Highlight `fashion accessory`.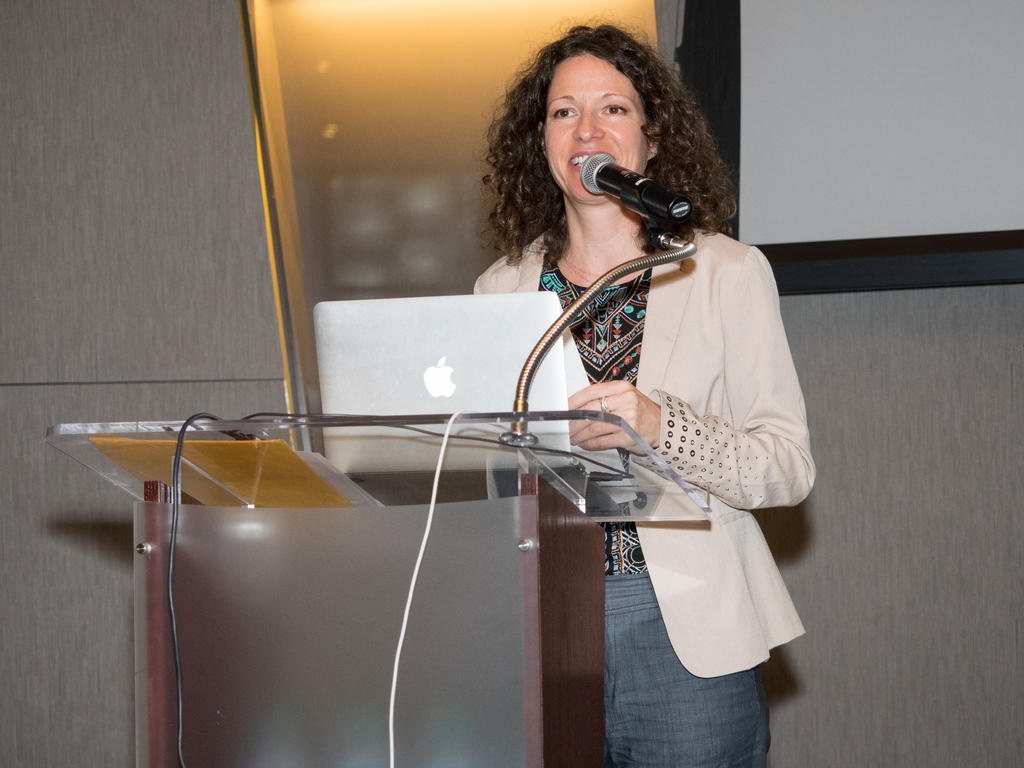
Highlighted region: [x1=562, y1=248, x2=645, y2=287].
